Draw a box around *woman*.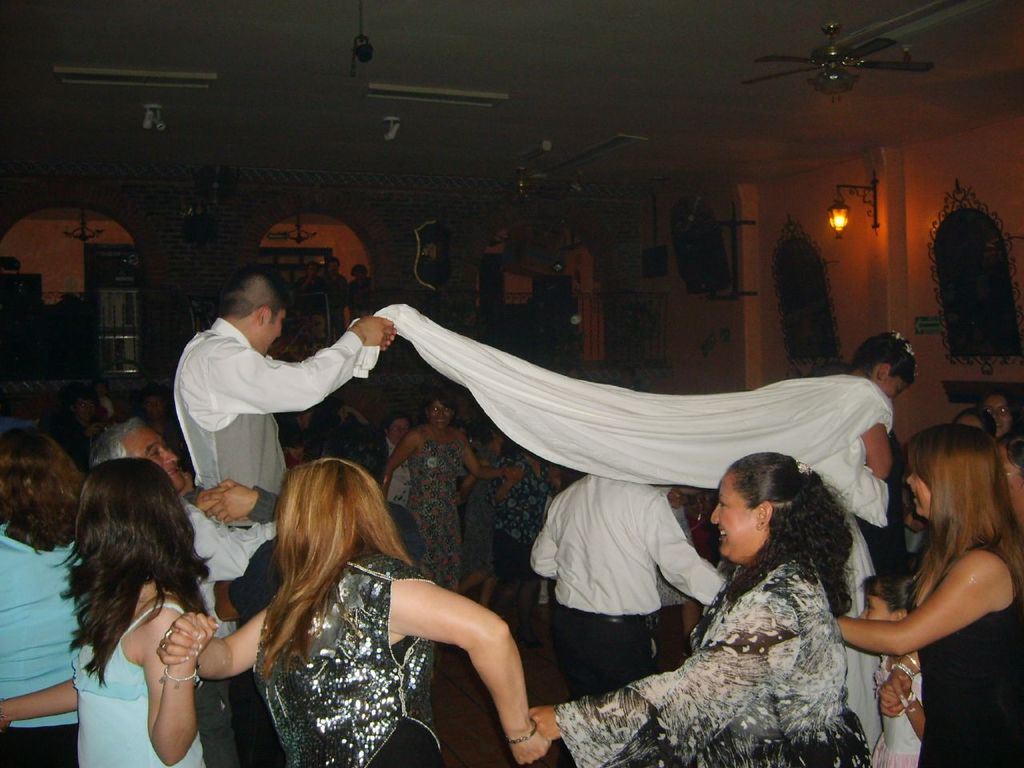
[x1=378, y1=391, x2=518, y2=594].
